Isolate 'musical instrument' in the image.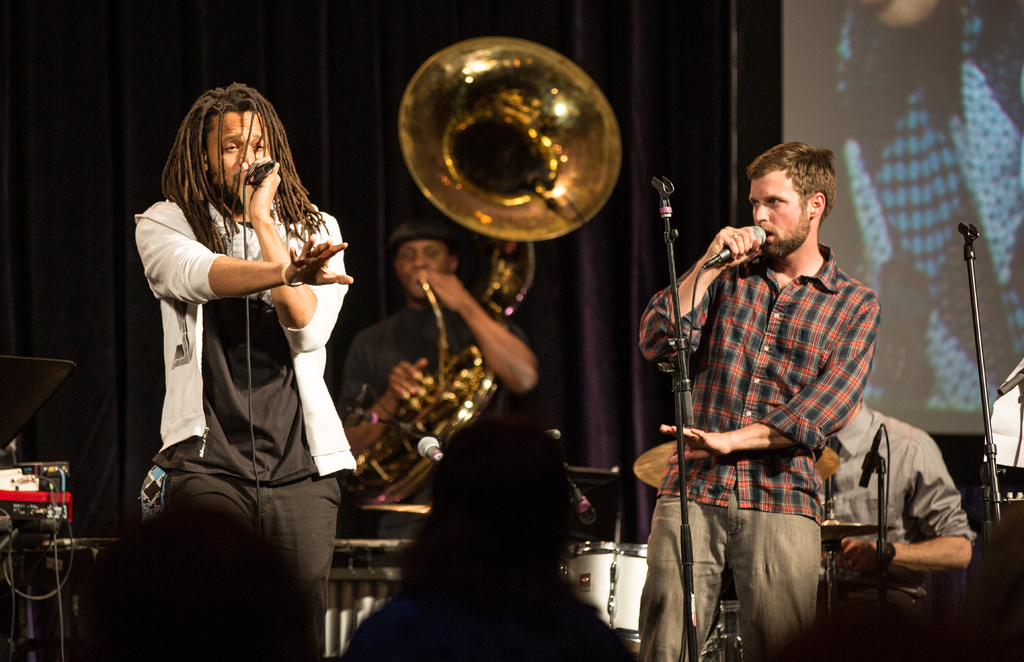
Isolated region: <region>629, 439, 694, 495</region>.
